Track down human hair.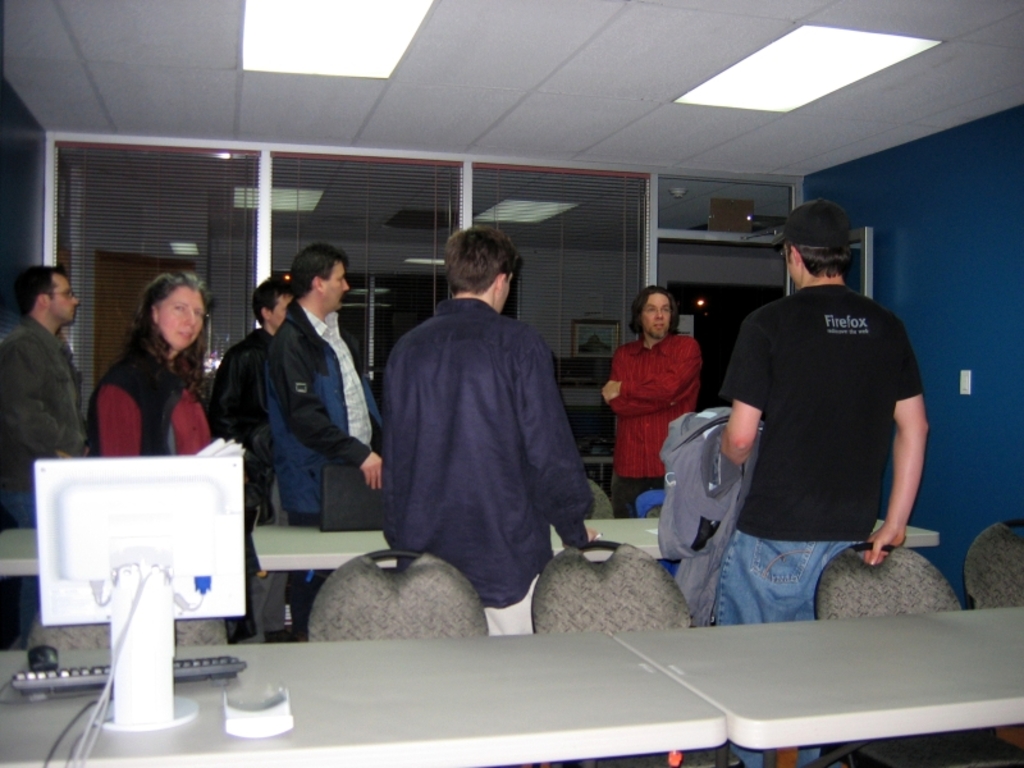
Tracked to x1=12 y1=265 x2=67 y2=316.
